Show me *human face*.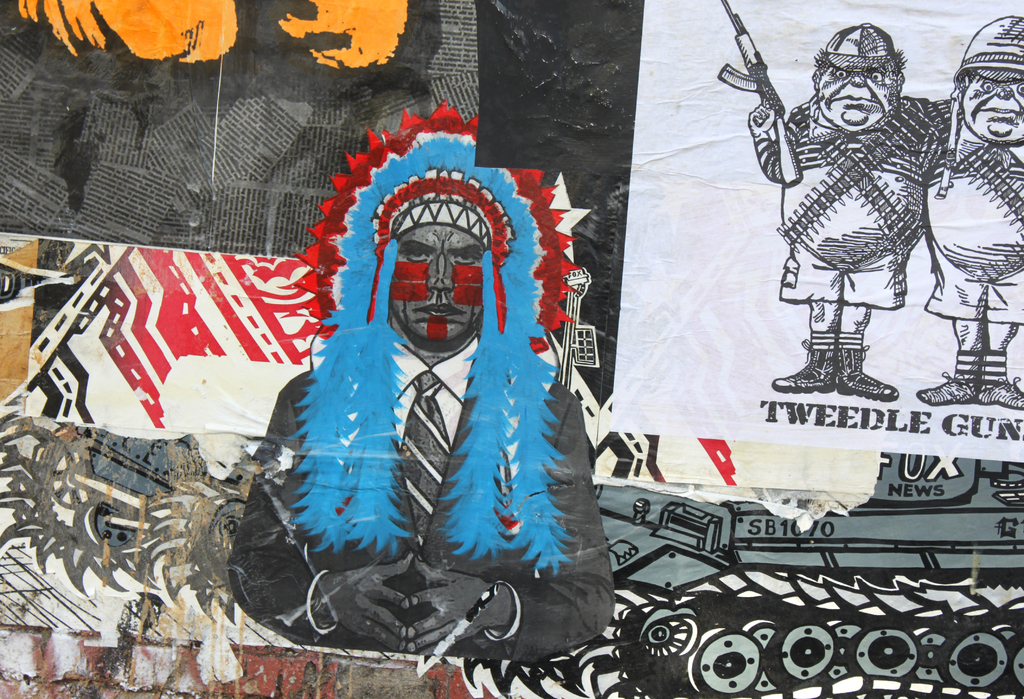
*human face* is here: 963,63,1023,146.
